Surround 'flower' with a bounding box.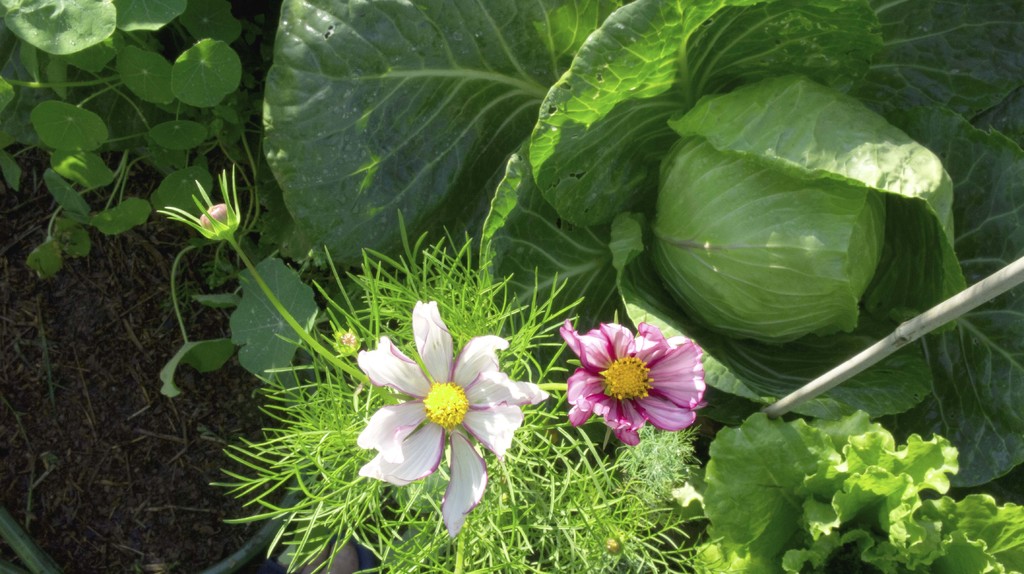
(346, 291, 541, 534).
